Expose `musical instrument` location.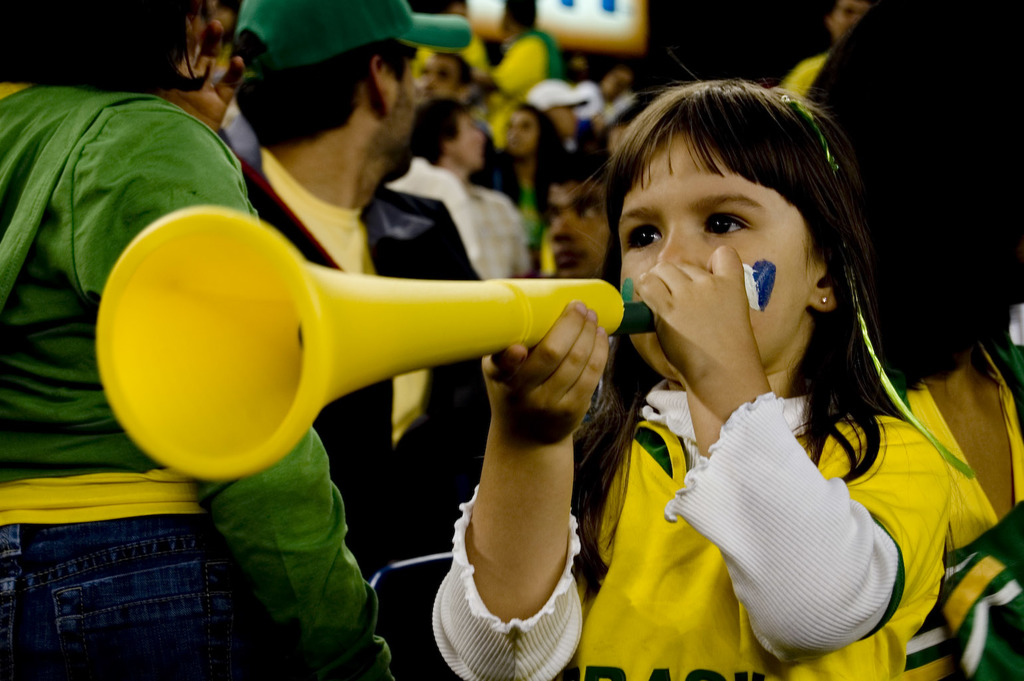
Exposed at left=88, top=200, right=658, bottom=490.
